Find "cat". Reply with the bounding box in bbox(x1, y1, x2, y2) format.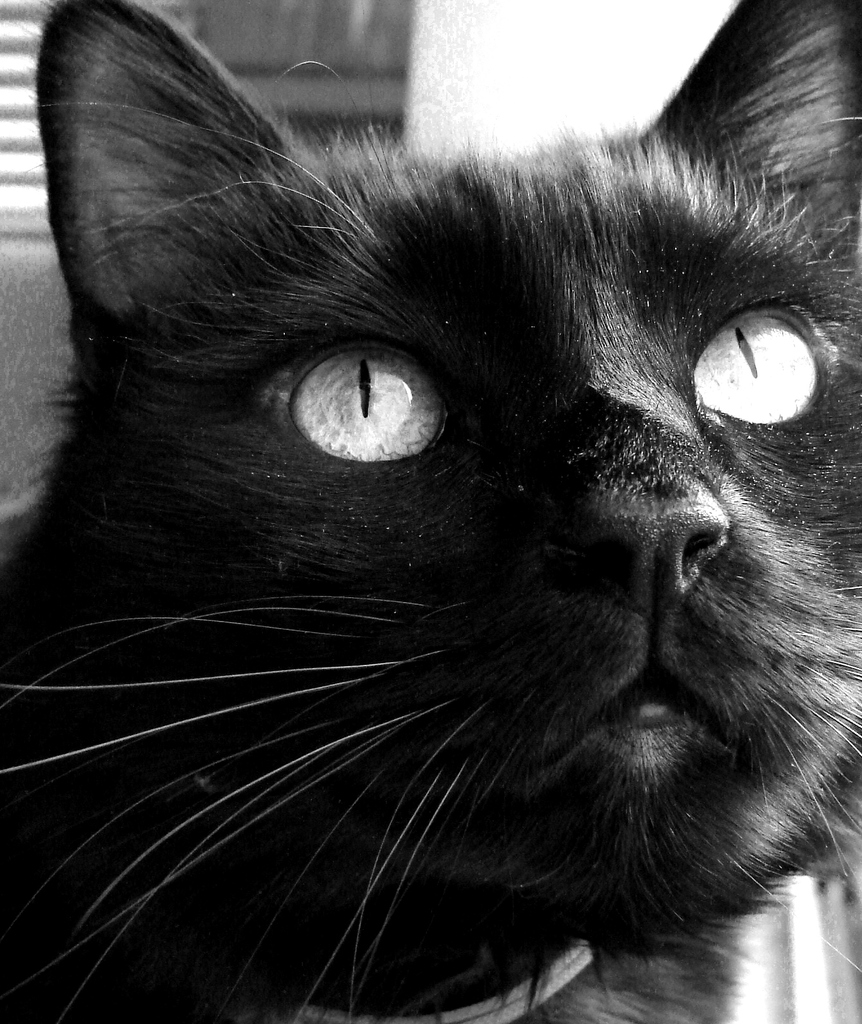
bbox(0, 0, 861, 1023).
